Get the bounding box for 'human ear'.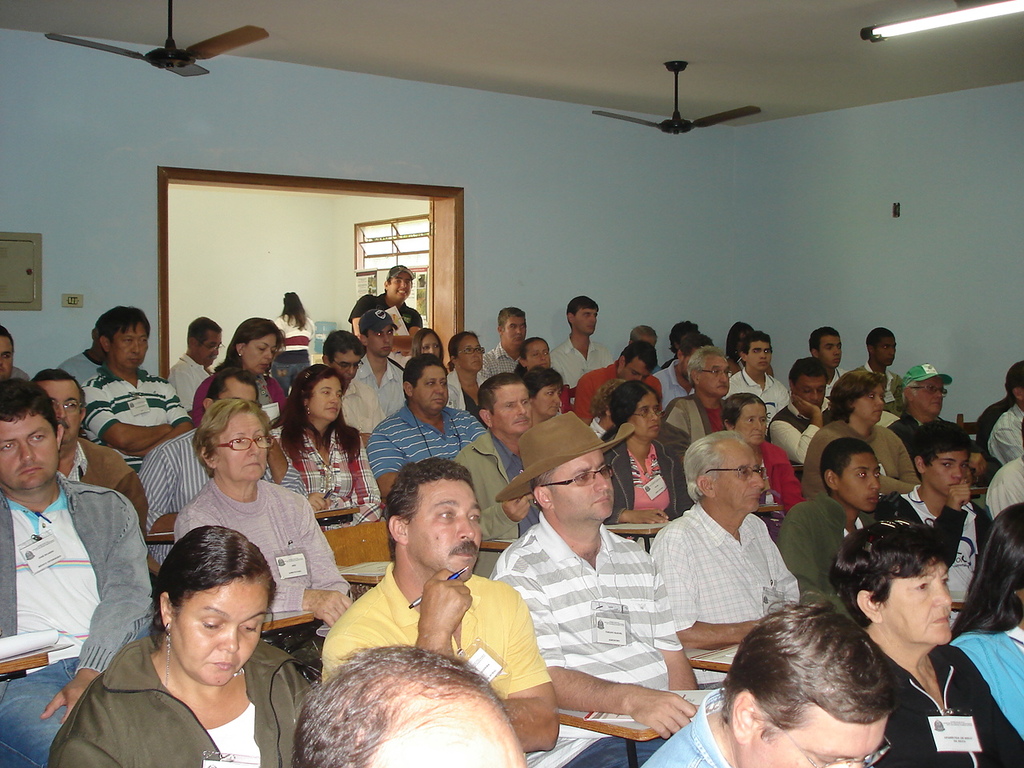
390,518,411,546.
